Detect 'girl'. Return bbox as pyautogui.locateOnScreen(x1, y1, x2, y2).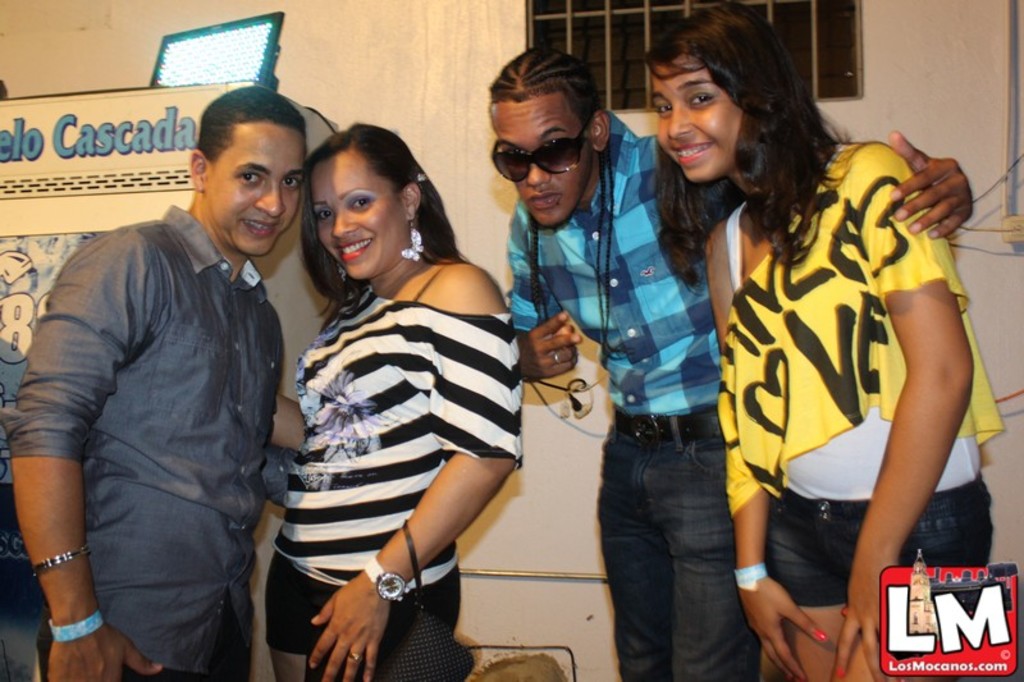
pyautogui.locateOnScreen(643, 0, 995, 681).
